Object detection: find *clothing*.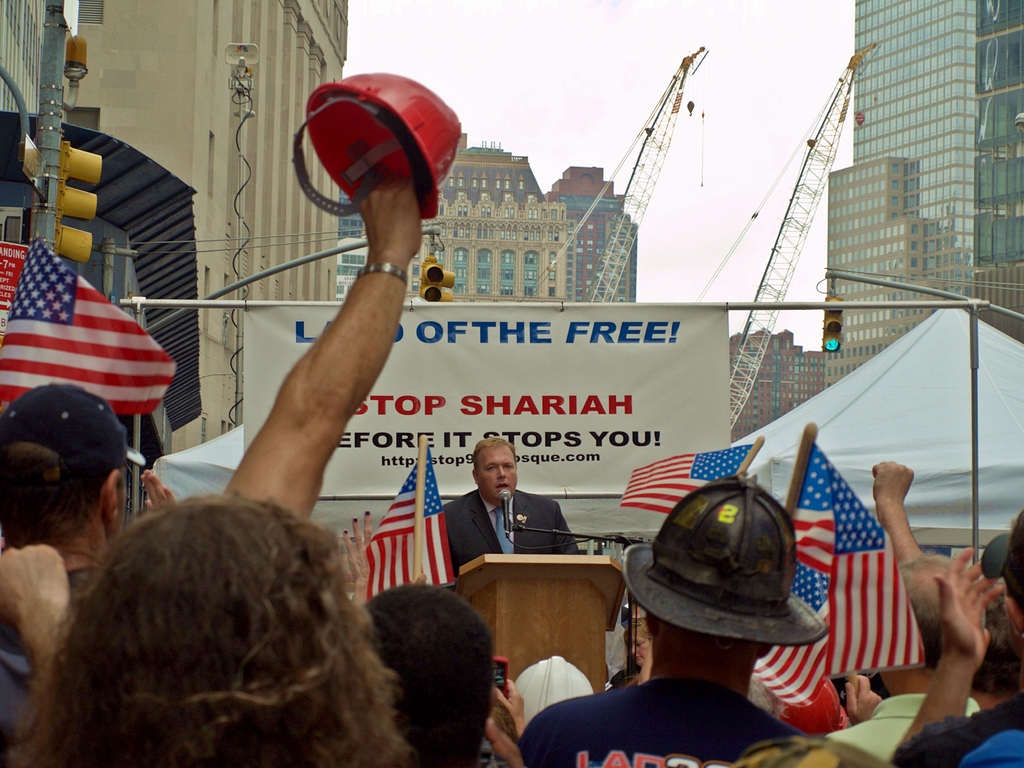
965,730,1023,766.
